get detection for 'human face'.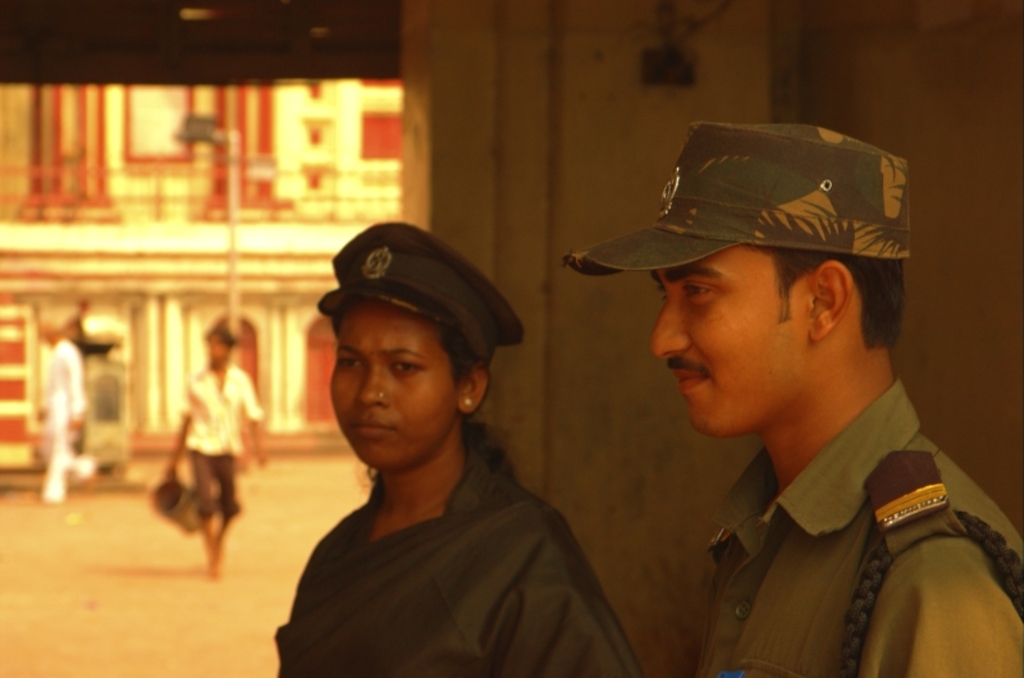
Detection: (328, 299, 454, 466).
